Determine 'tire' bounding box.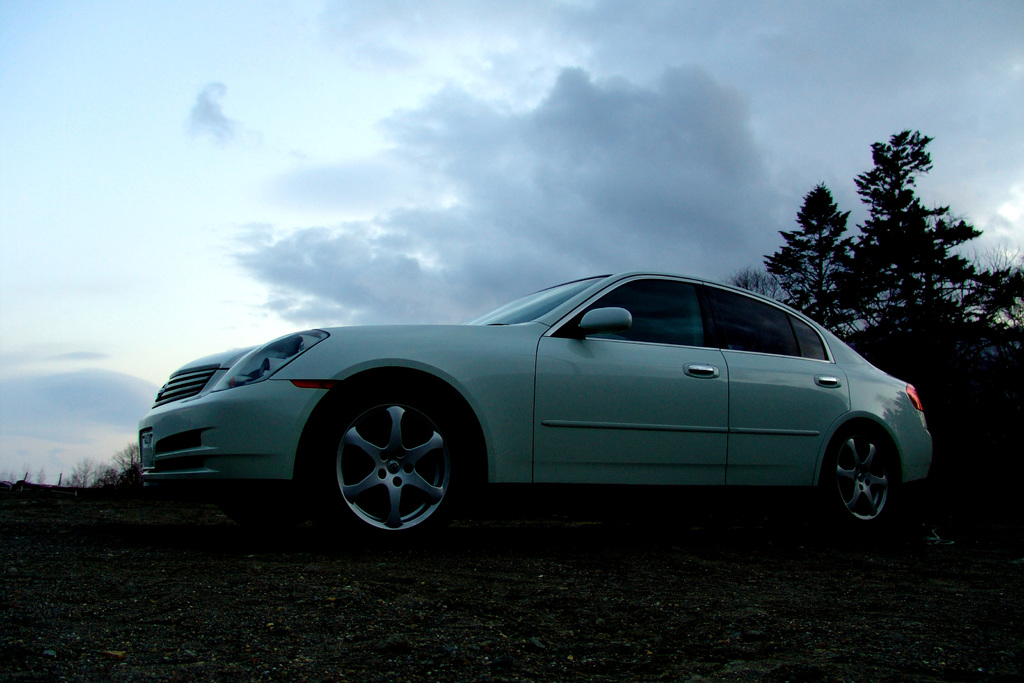
Determined: bbox=(819, 425, 903, 527).
